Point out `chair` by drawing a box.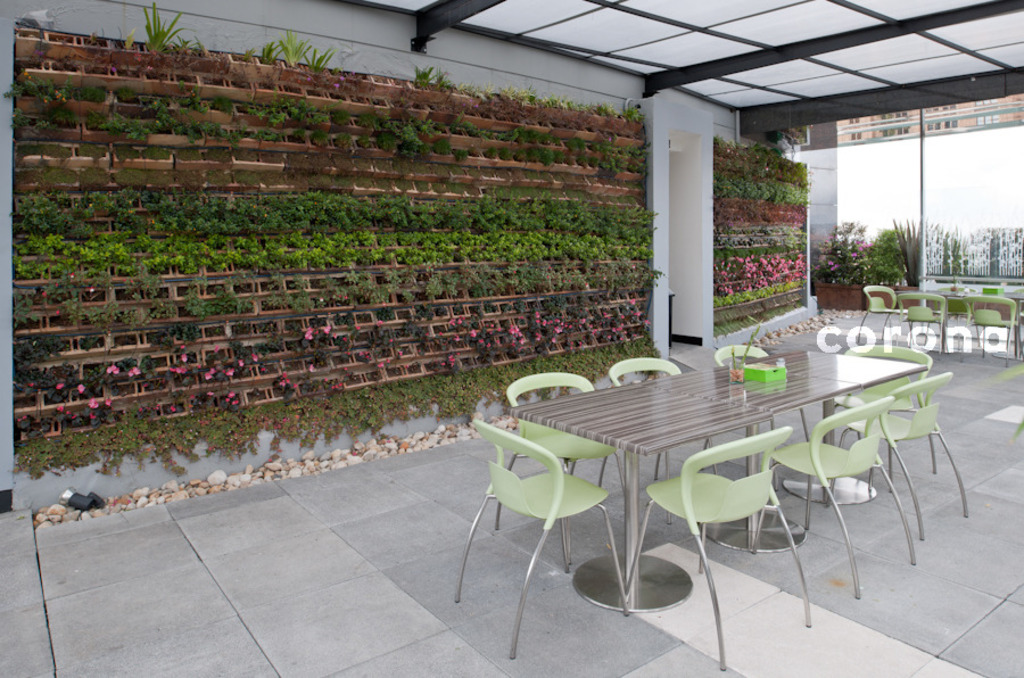
(759, 397, 923, 585).
